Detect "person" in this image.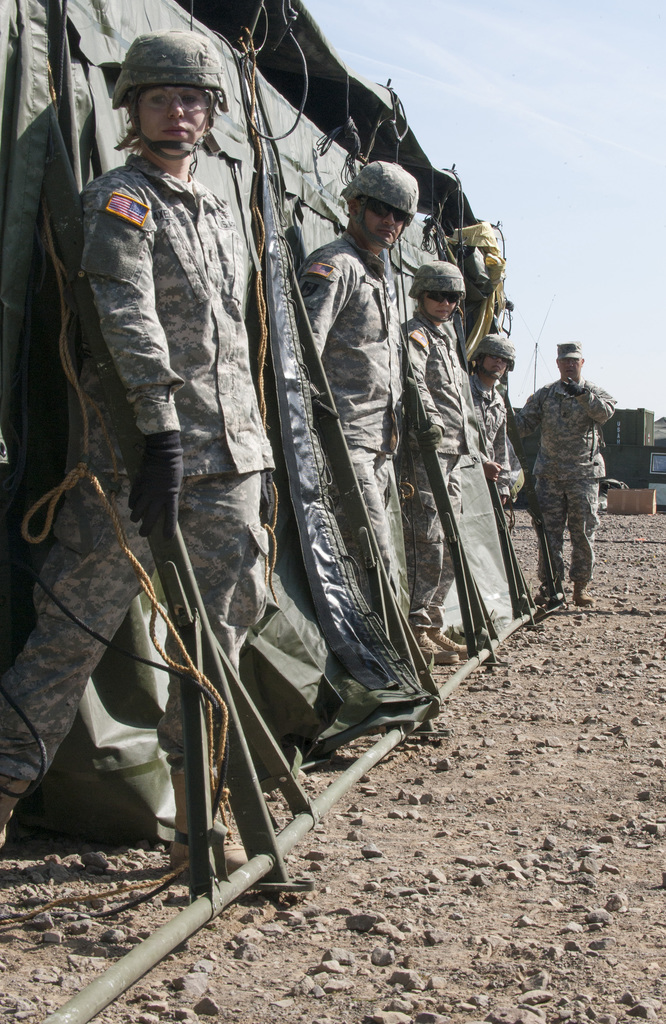
Detection: [467,332,512,505].
